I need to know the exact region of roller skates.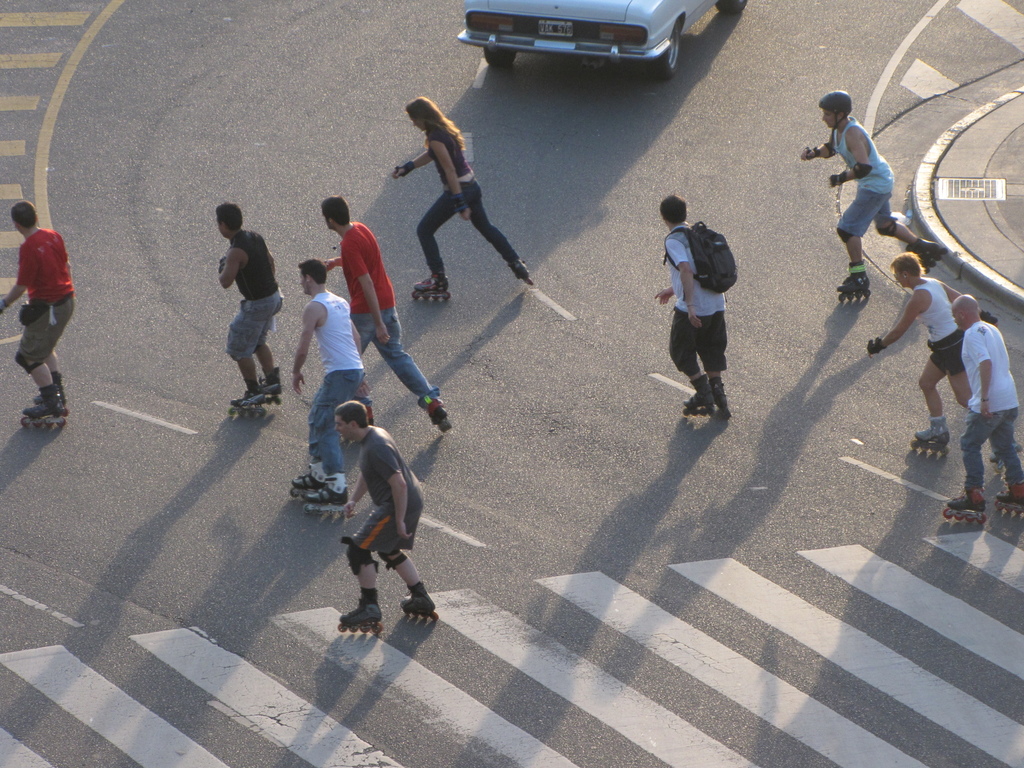
Region: bbox=(292, 460, 326, 499).
